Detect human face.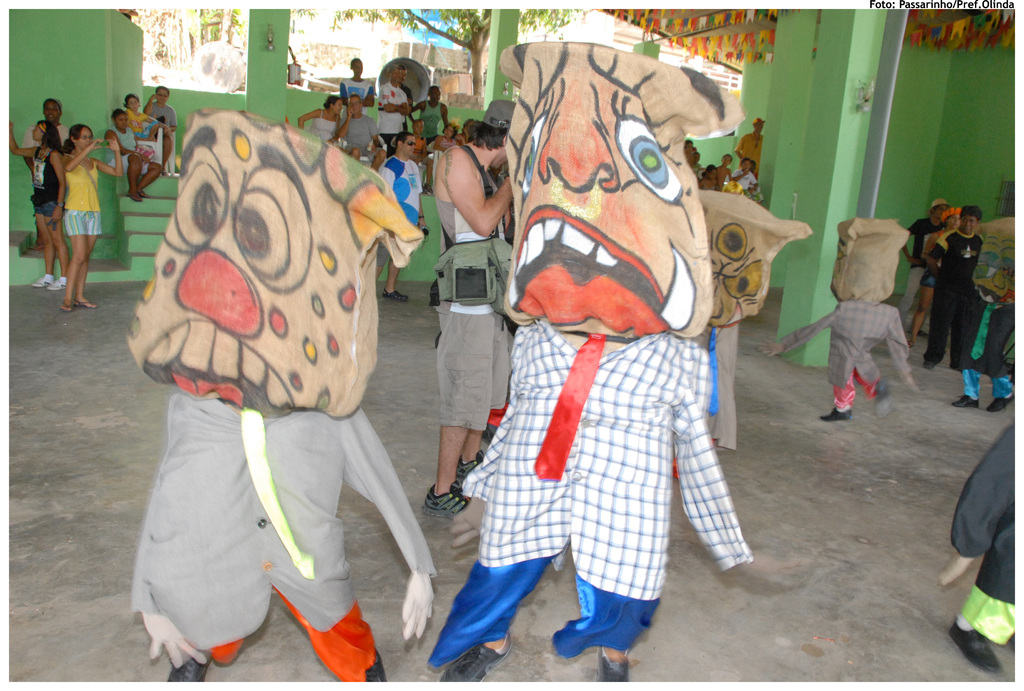
Detected at left=503, top=46, right=701, bottom=324.
